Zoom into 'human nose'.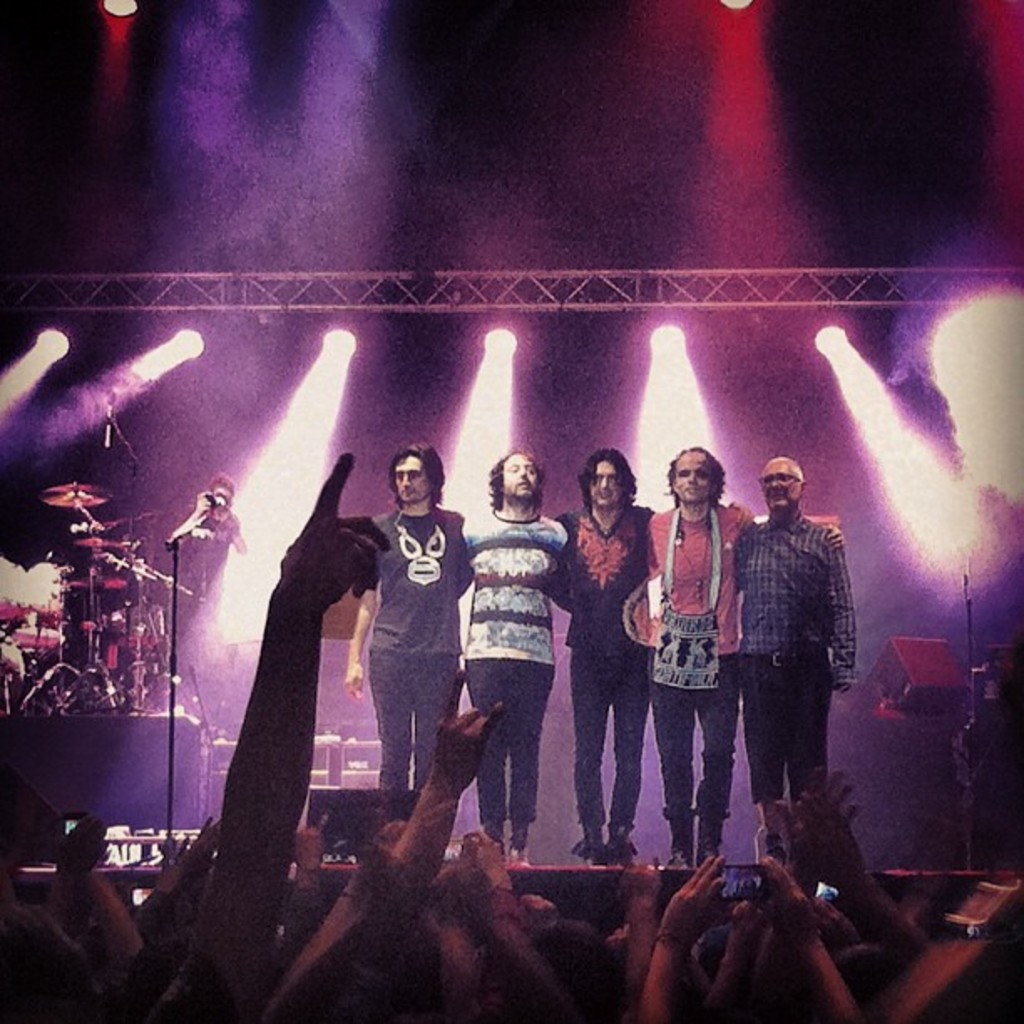
Zoom target: l=599, t=475, r=607, b=485.
